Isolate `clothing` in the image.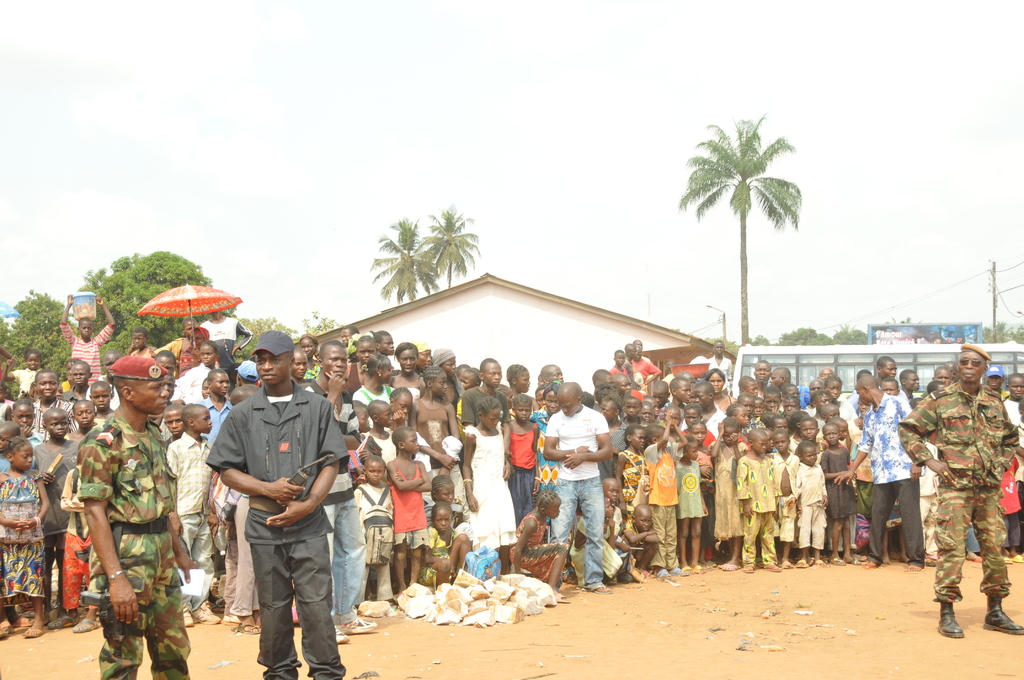
Isolated region: locate(4, 365, 44, 390).
